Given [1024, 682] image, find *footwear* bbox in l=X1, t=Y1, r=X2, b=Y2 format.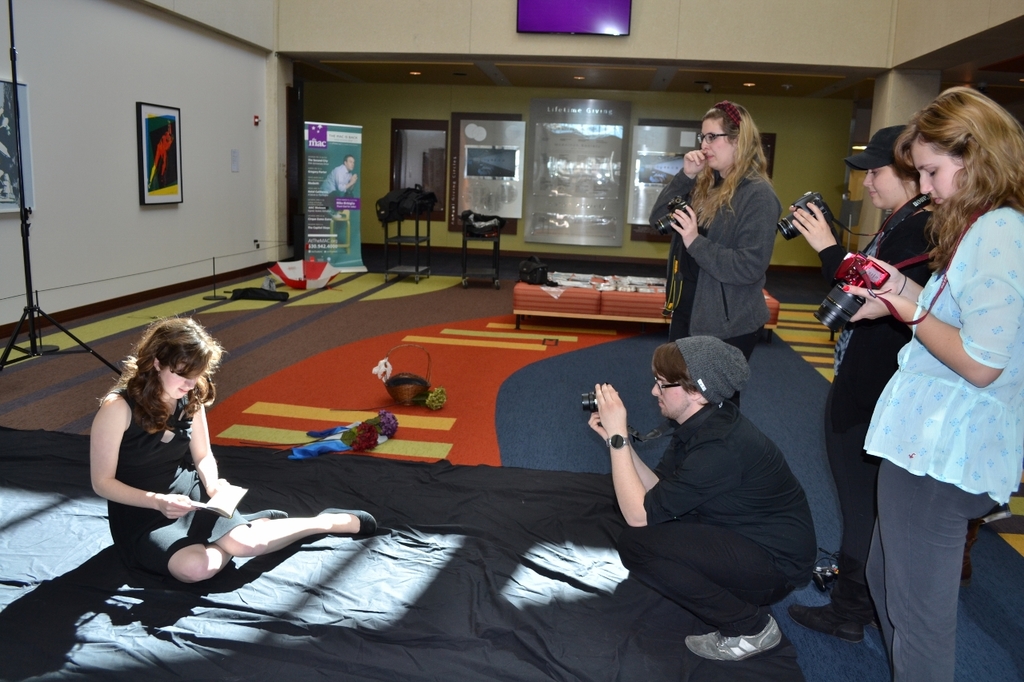
l=311, t=506, r=378, b=541.
